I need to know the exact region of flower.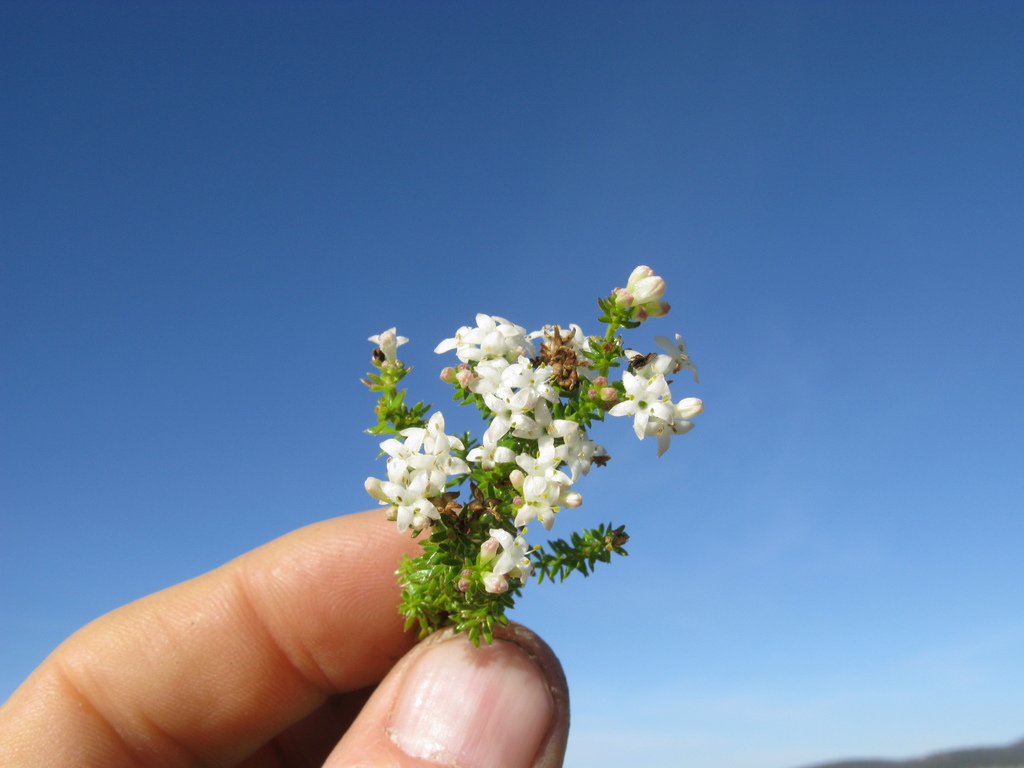
Region: 481/574/514/594.
